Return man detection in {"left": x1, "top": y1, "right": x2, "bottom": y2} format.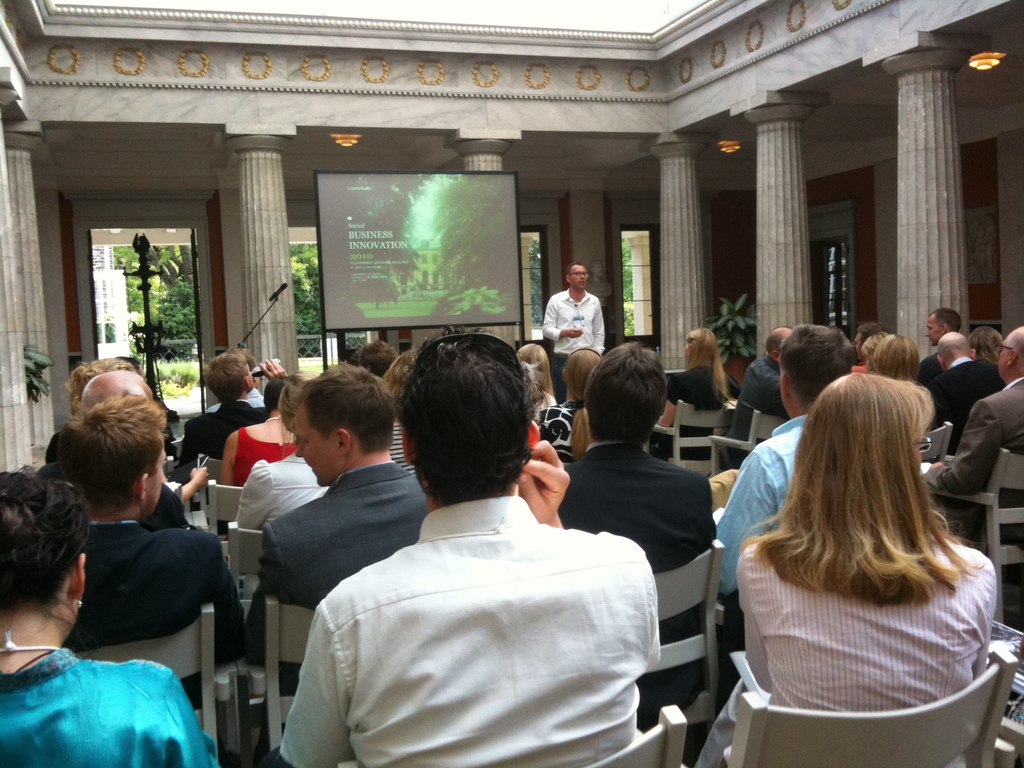
{"left": 542, "top": 267, "right": 604, "bottom": 404}.
